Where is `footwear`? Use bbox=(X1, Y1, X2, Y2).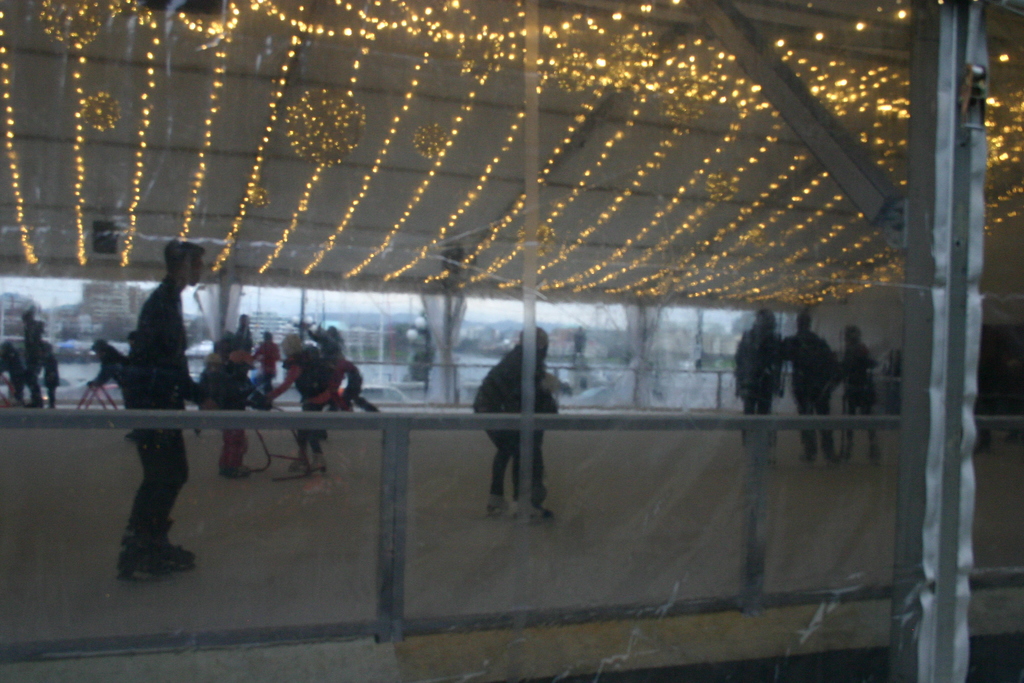
bbox=(157, 538, 202, 578).
